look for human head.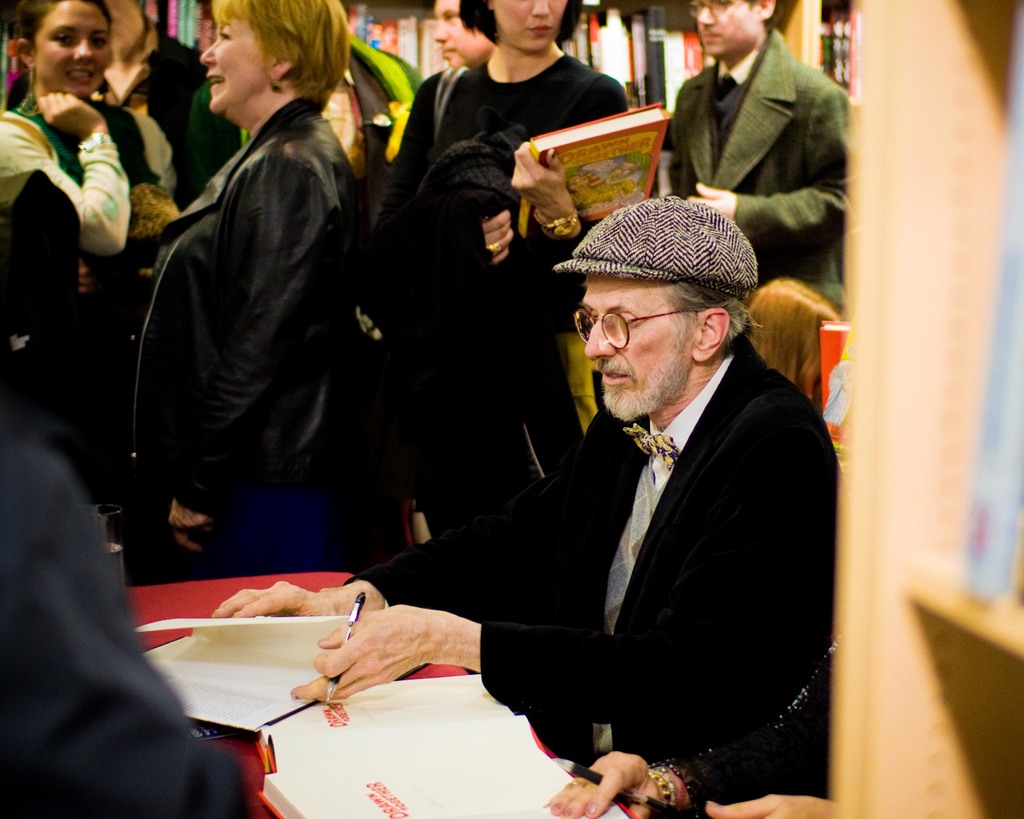
Found: 13 0 115 99.
